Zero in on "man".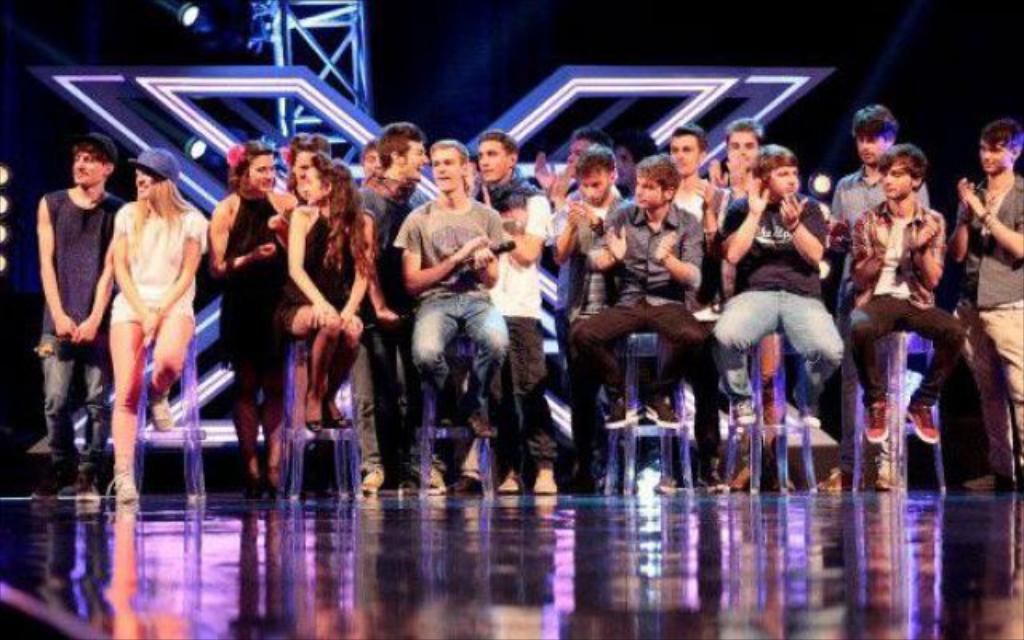
Zeroed in: BBox(389, 138, 514, 427).
